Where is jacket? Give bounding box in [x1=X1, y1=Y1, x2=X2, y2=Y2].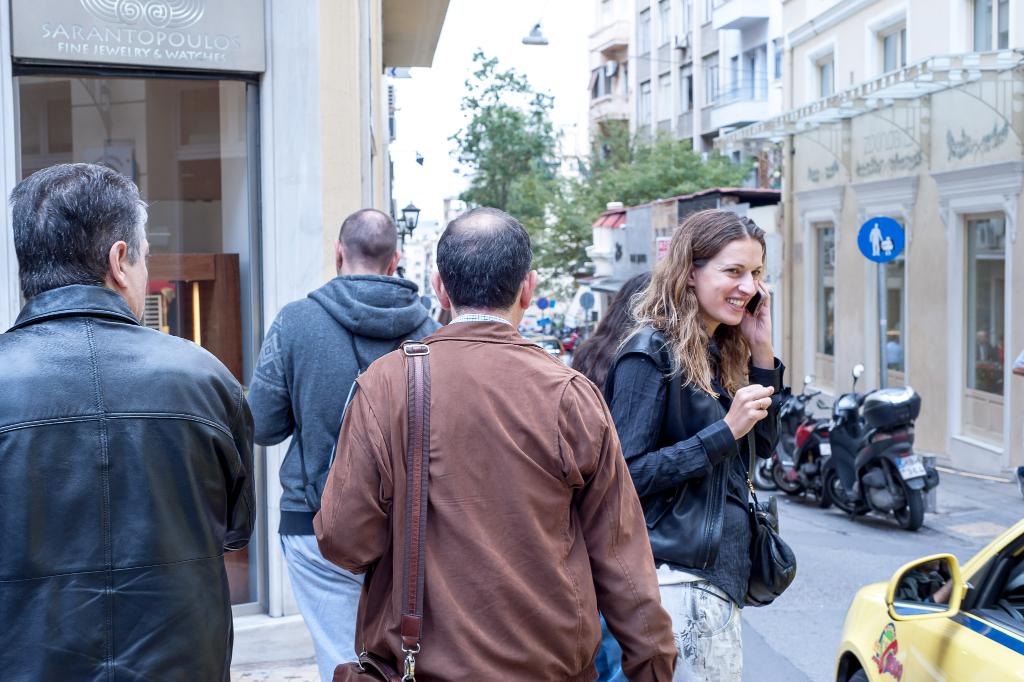
[x1=317, y1=260, x2=652, y2=673].
